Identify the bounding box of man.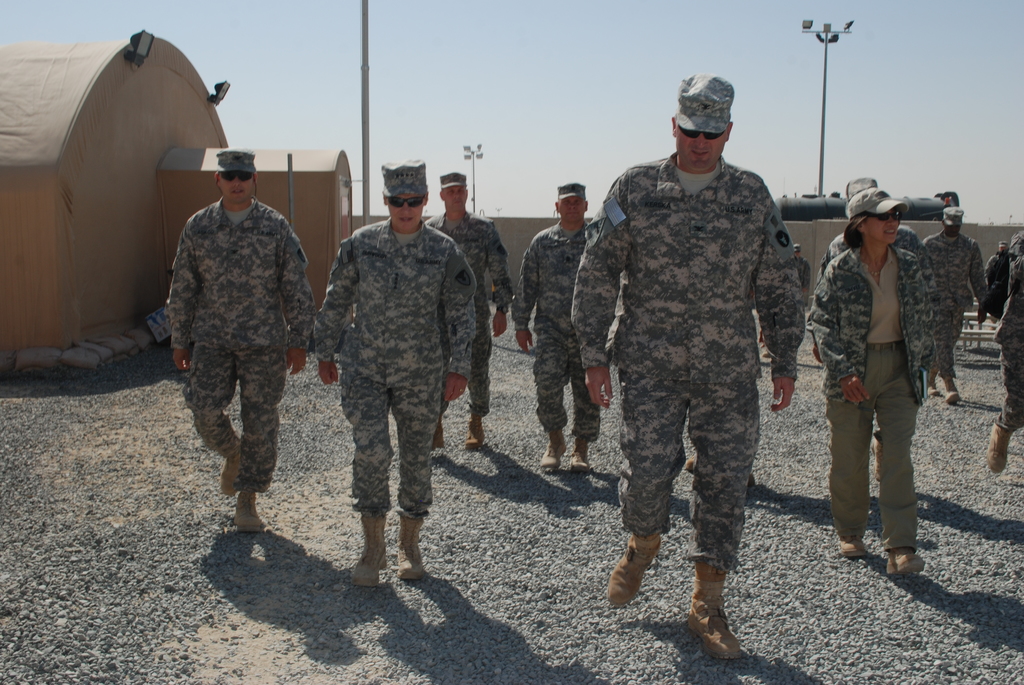
Rect(169, 148, 317, 525).
